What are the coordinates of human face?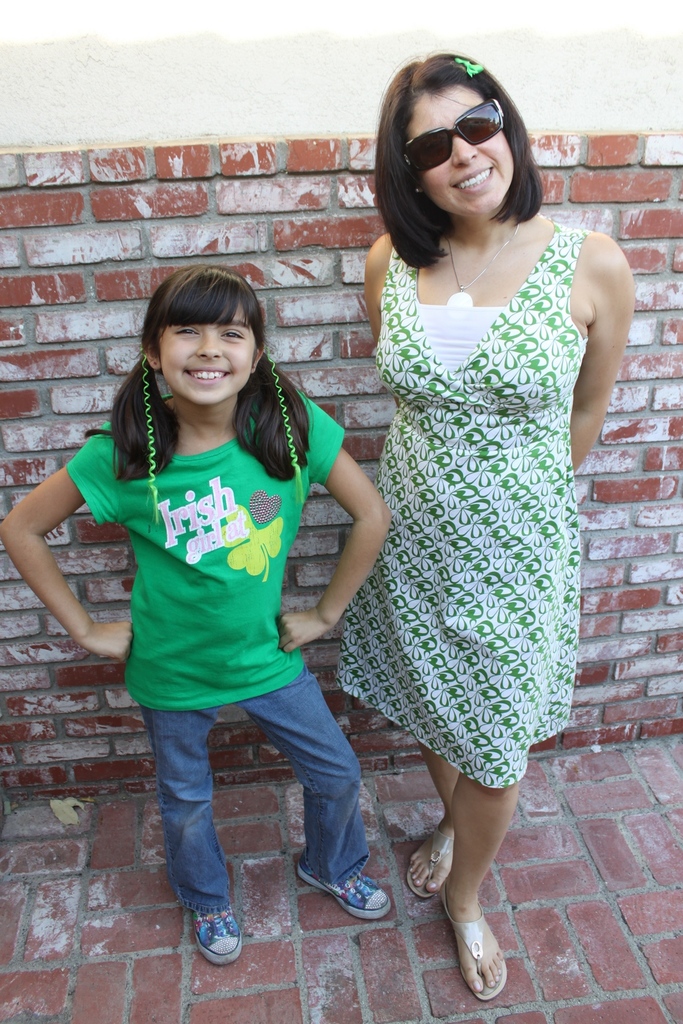
[left=160, top=305, right=256, bottom=407].
